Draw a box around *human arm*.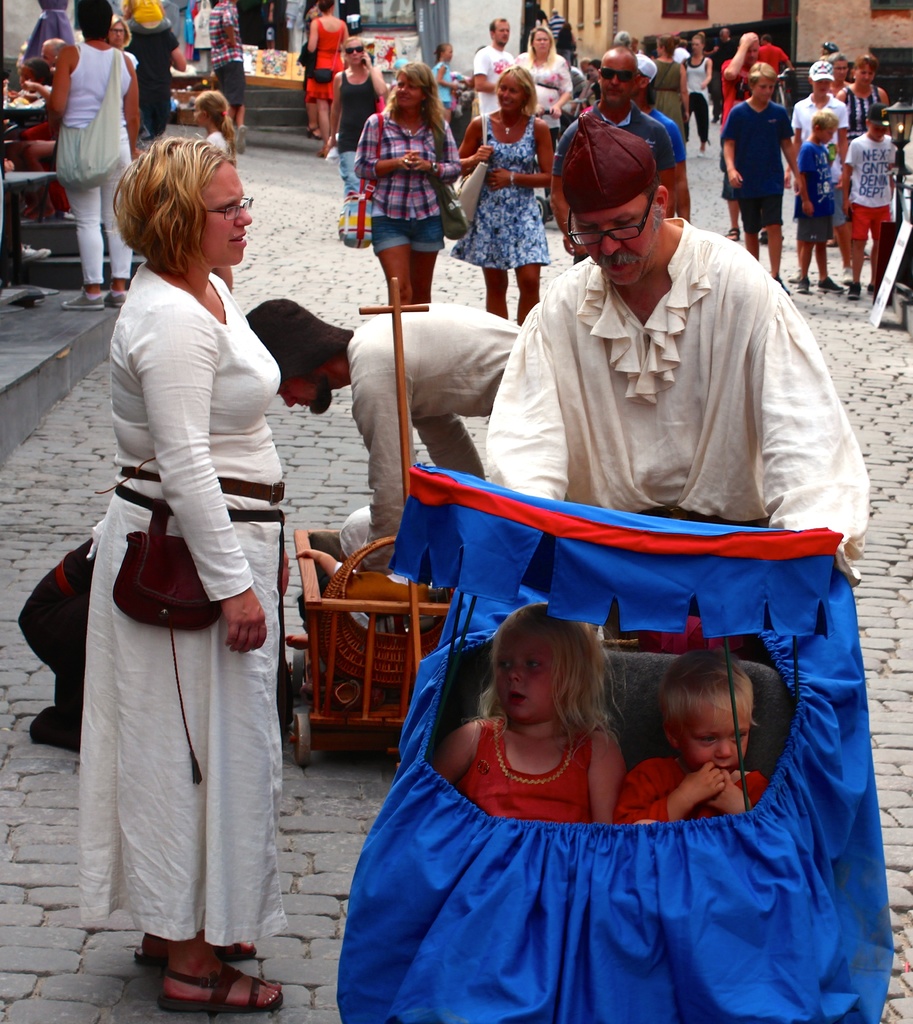
Rect(416, 395, 468, 474).
